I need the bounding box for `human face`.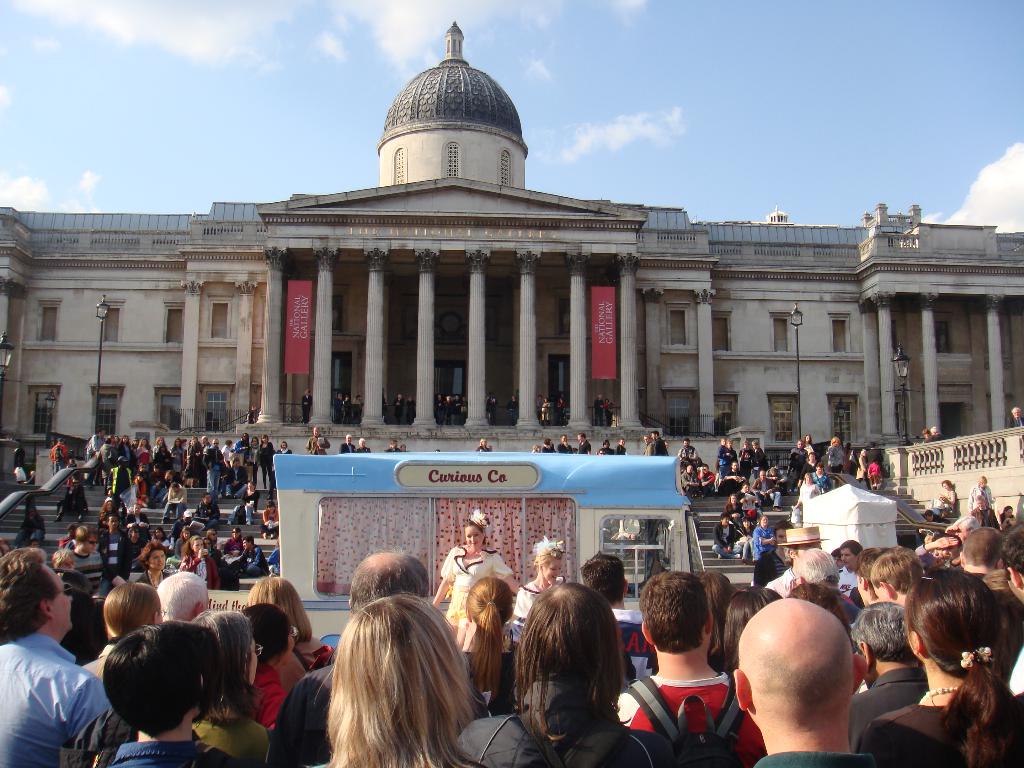
Here it is: Rect(61, 442, 63, 445).
